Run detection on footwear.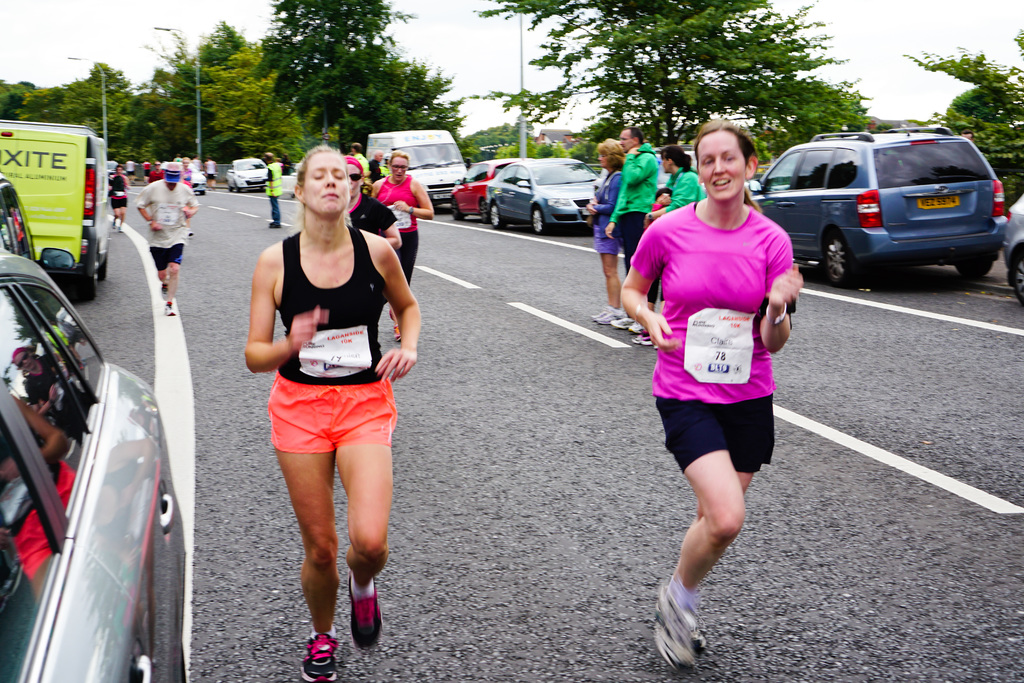
Result: l=349, t=572, r=384, b=652.
